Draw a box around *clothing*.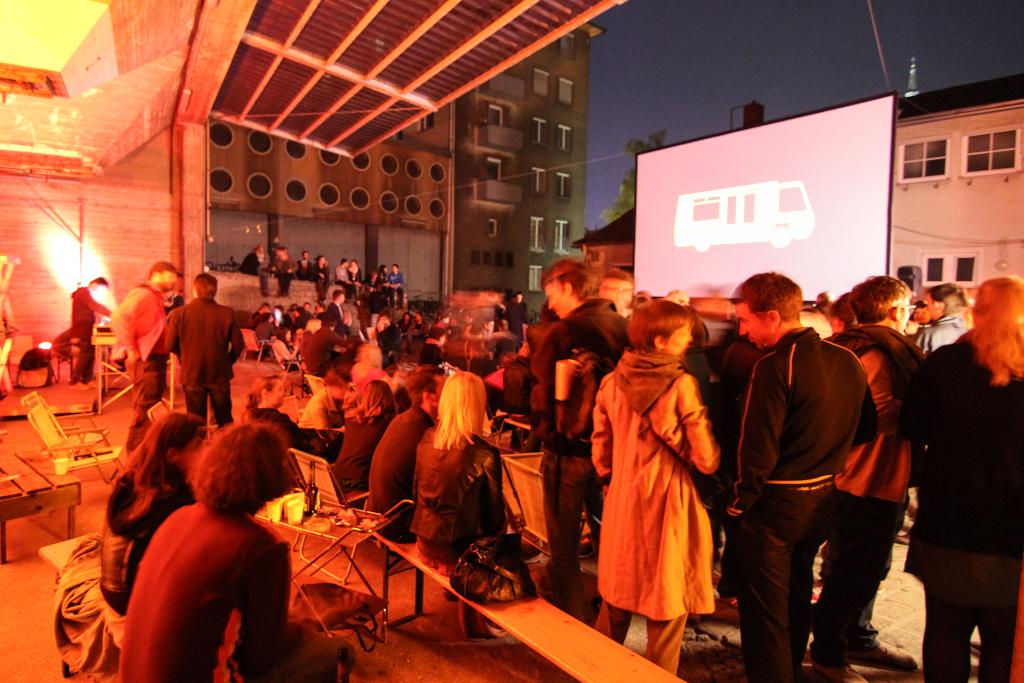
pyautogui.locateOnScreen(596, 329, 735, 629).
